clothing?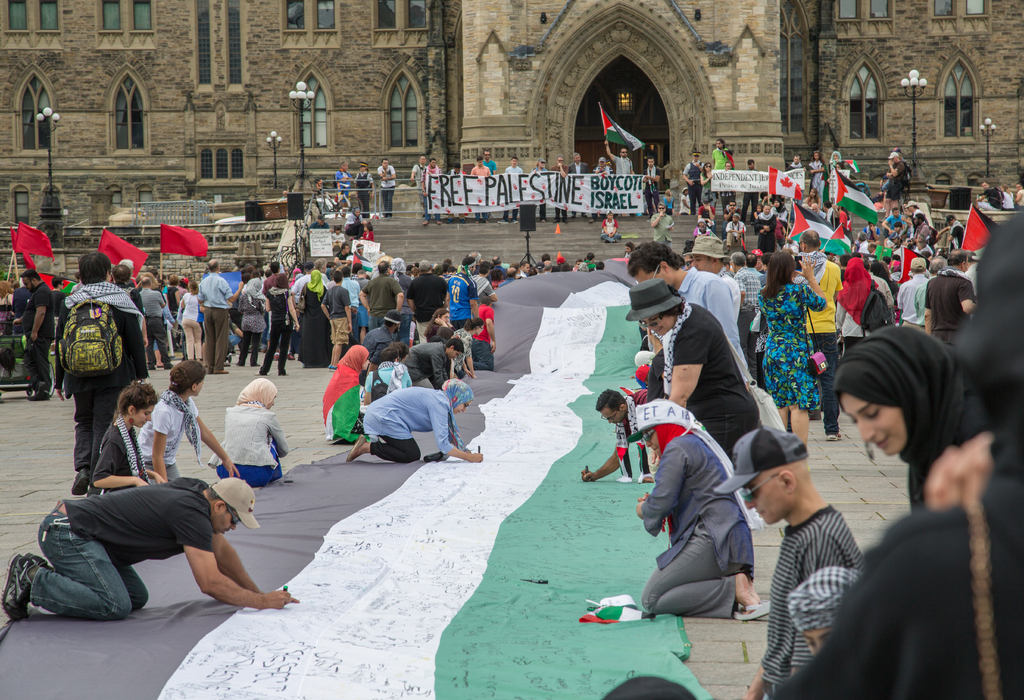
bbox=(614, 156, 632, 173)
